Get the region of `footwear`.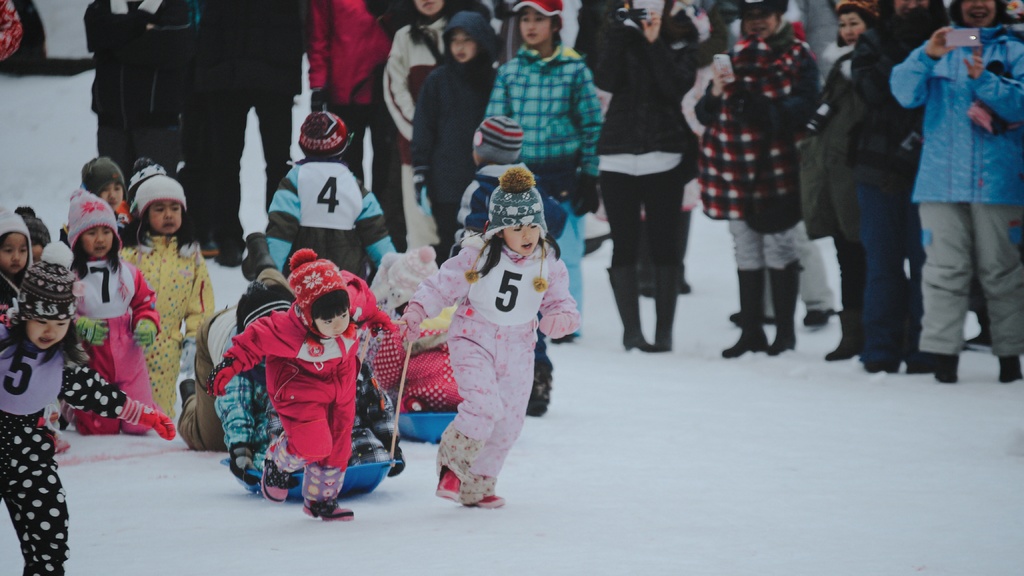
<bbox>528, 377, 554, 415</bbox>.
